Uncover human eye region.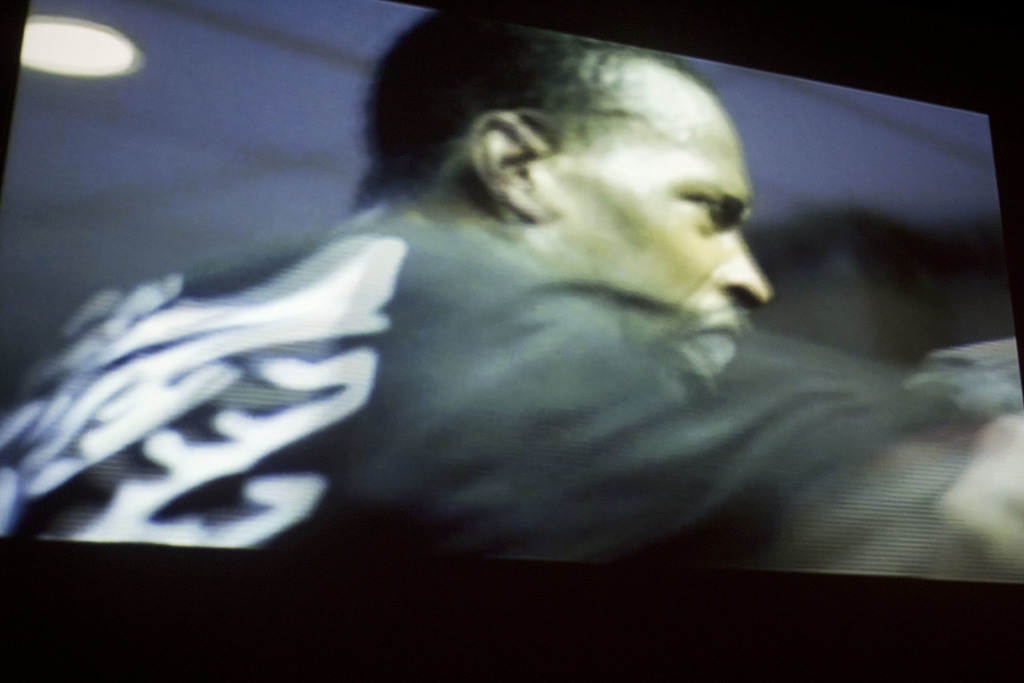
Uncovered: <box>676,196,728,245</box>.
